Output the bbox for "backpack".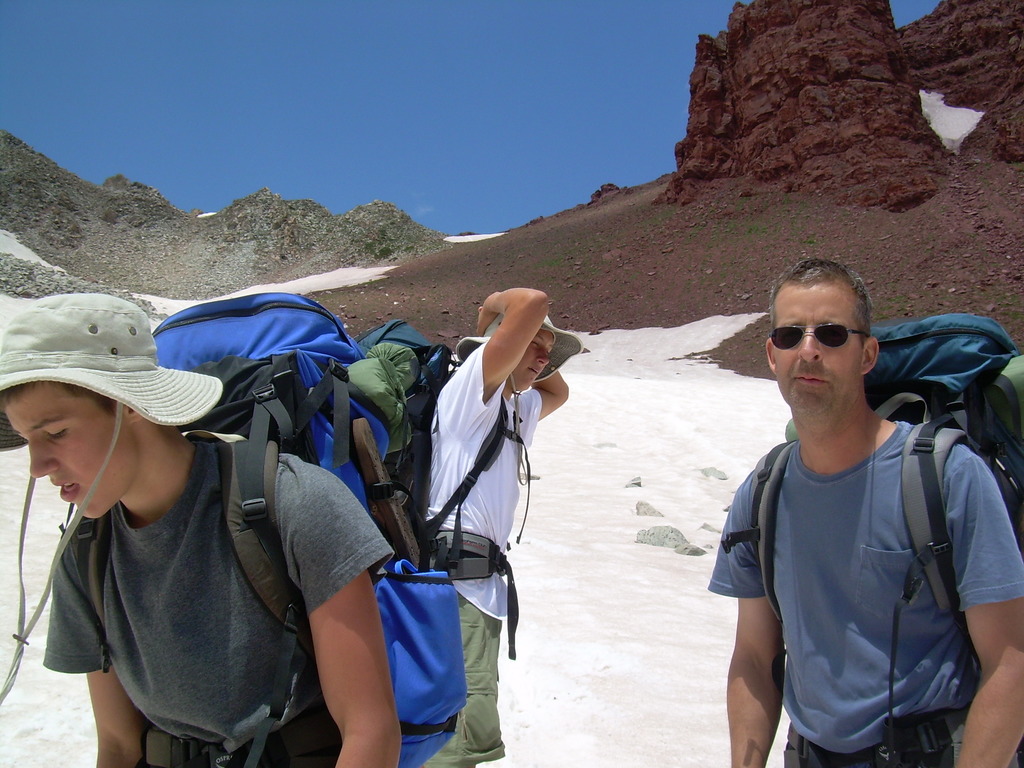
(left=741, top=312, right=1023, bottom=749).
